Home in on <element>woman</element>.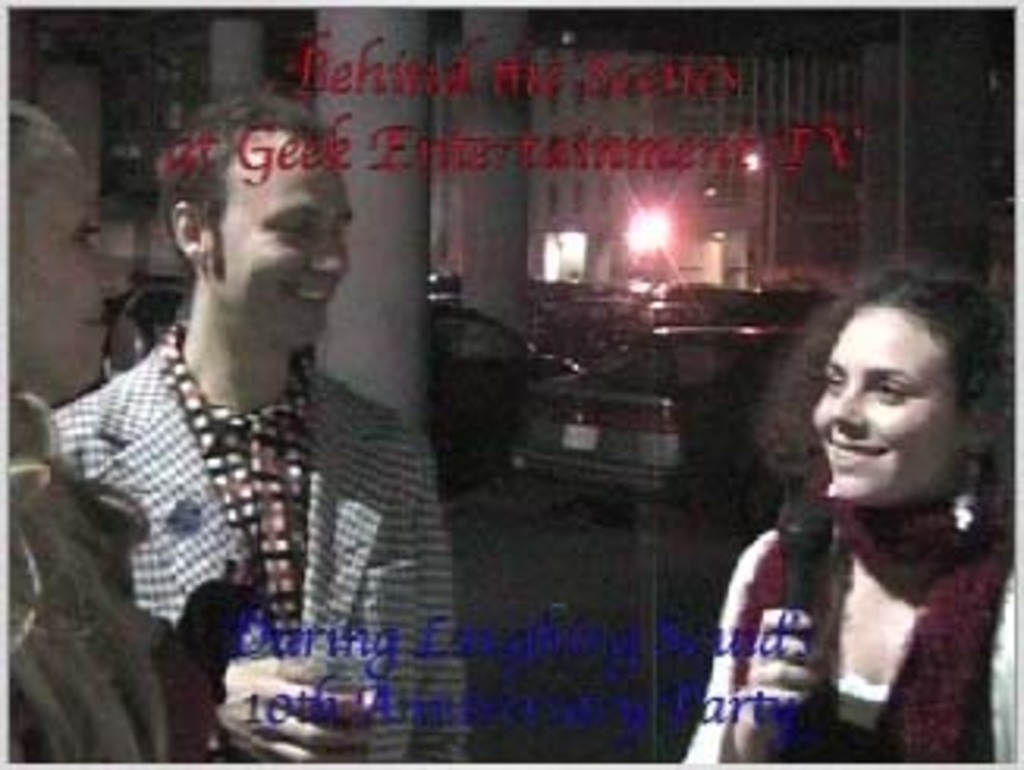
Homed in at box(688, 248, 1021, 754).
